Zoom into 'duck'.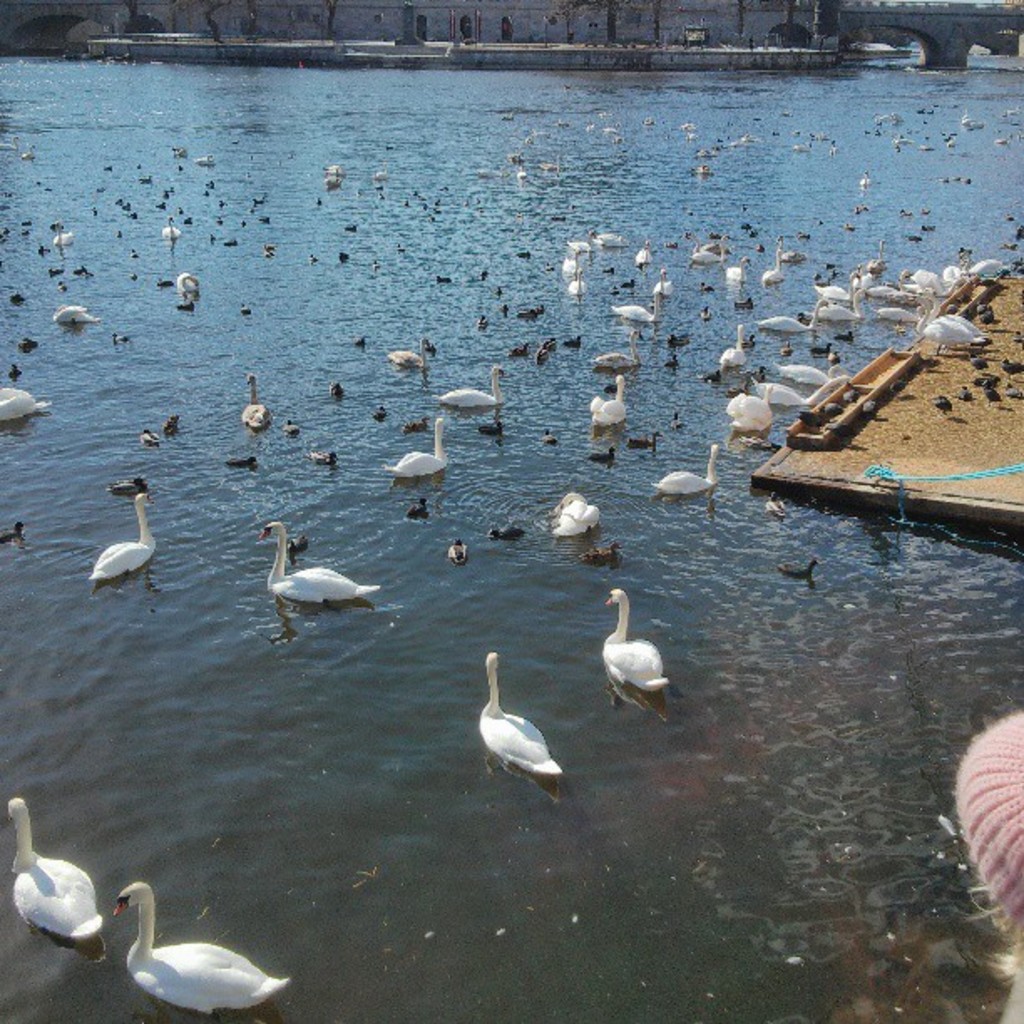
Zoom target: x1=763, y1=236, x2=781, y2=296.
